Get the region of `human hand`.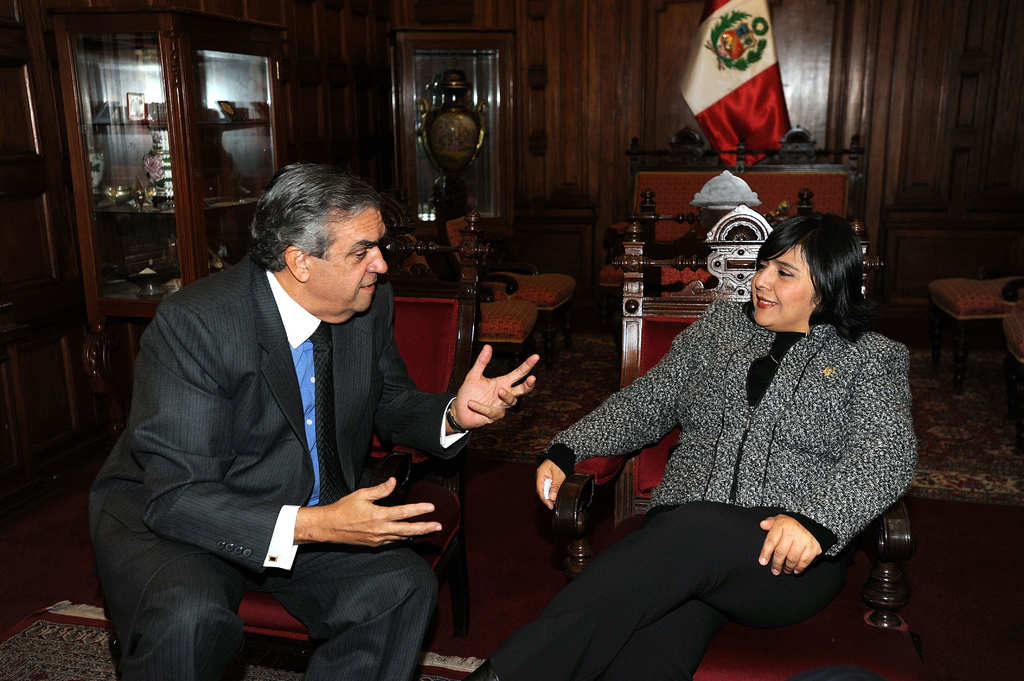
x1=325, y1=474, x2=443, y2=550.
